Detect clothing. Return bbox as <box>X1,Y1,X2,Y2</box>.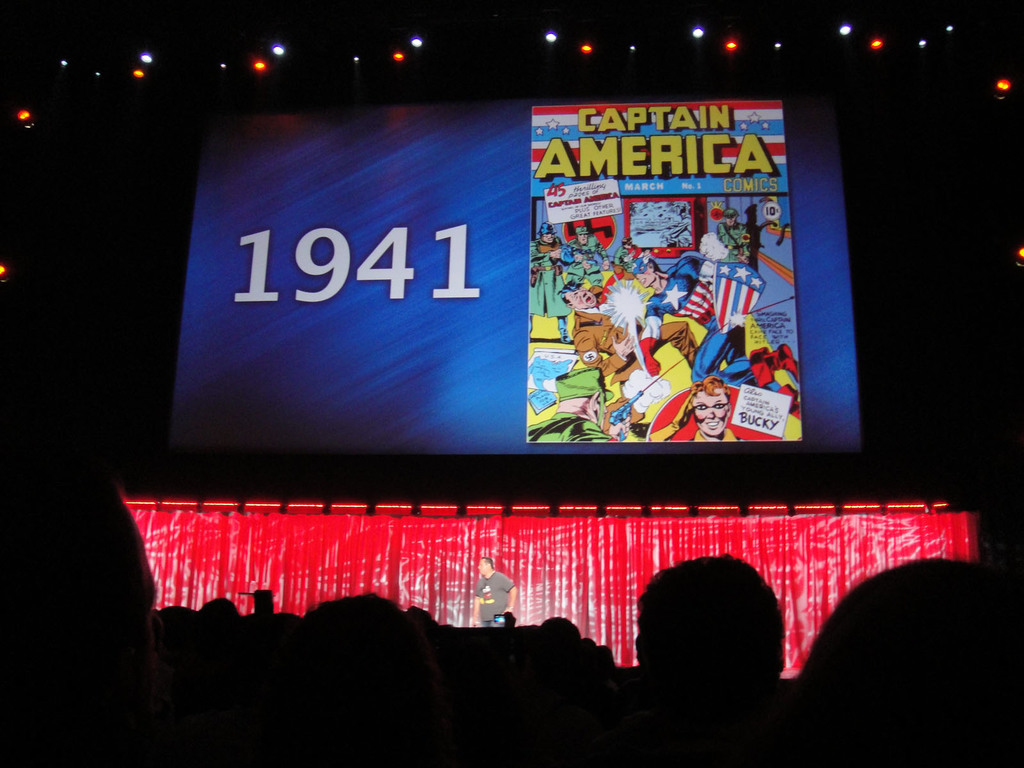
<box>529,241,571,333</box>.
